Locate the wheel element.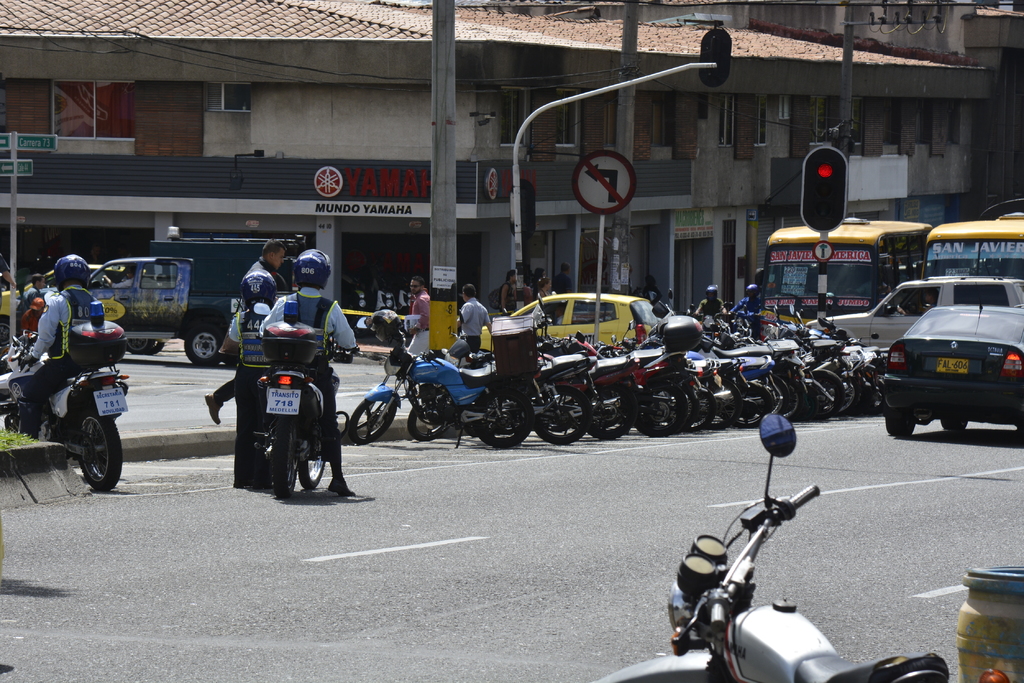
Element bbox: <bbox>75, 410, 122, 491</bbox>.
